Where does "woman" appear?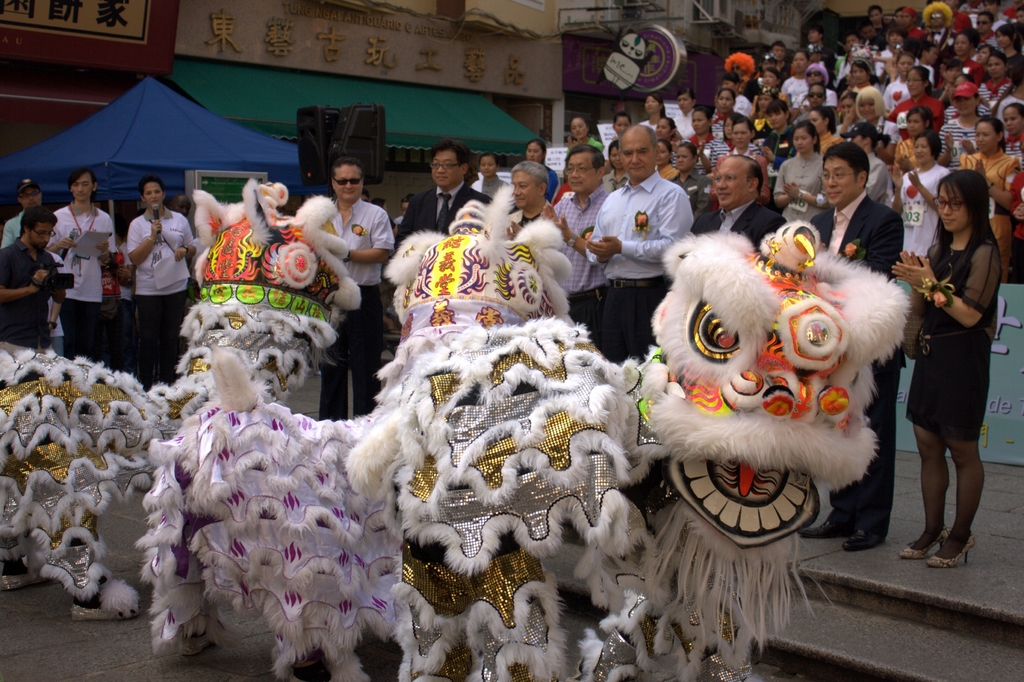
Appears at (x1=810, y1=108, x2=844, y2=153).
